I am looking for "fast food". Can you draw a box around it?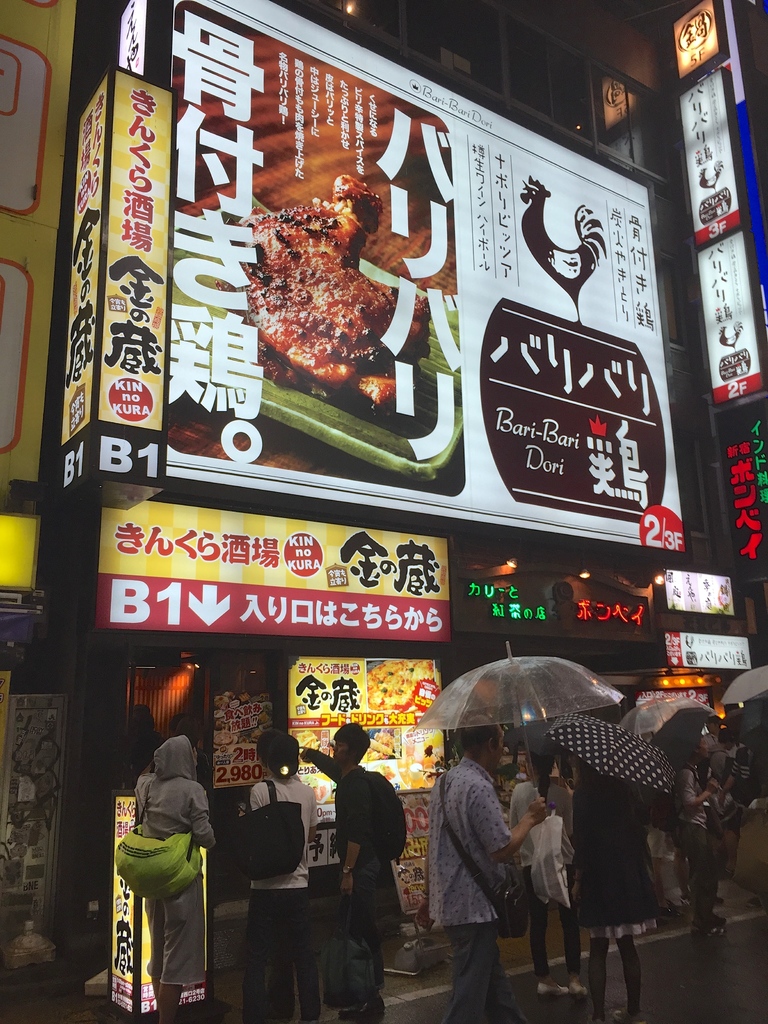
Sure, the bounding box is bbox=[359, 659, 434, 705].
